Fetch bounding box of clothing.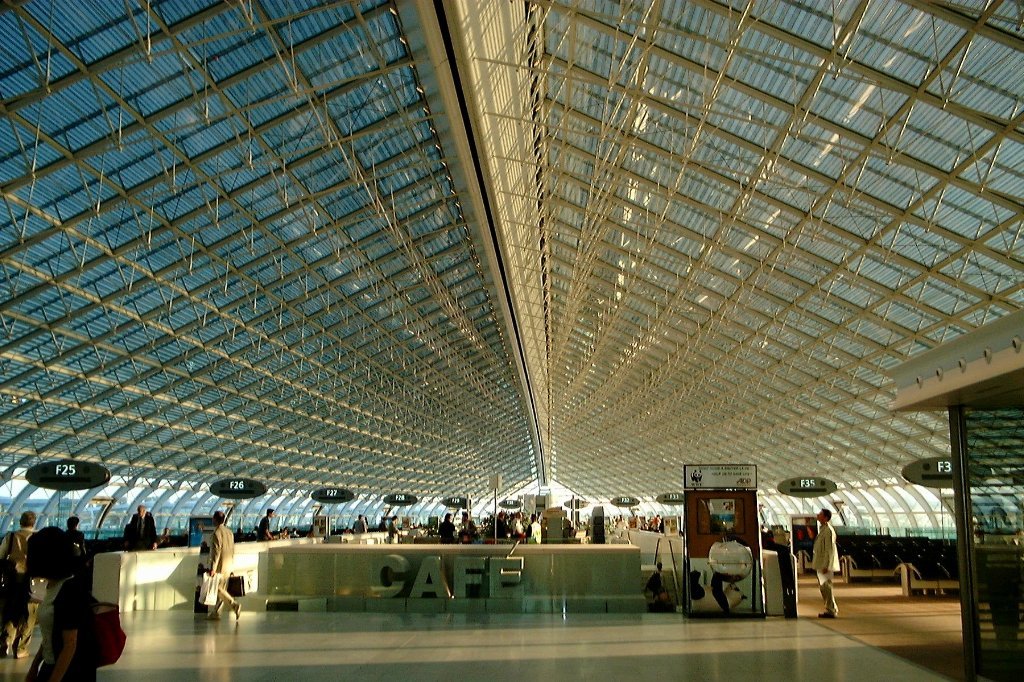
Bbox: x1=810, y1=517, x2=839, y2=622.
